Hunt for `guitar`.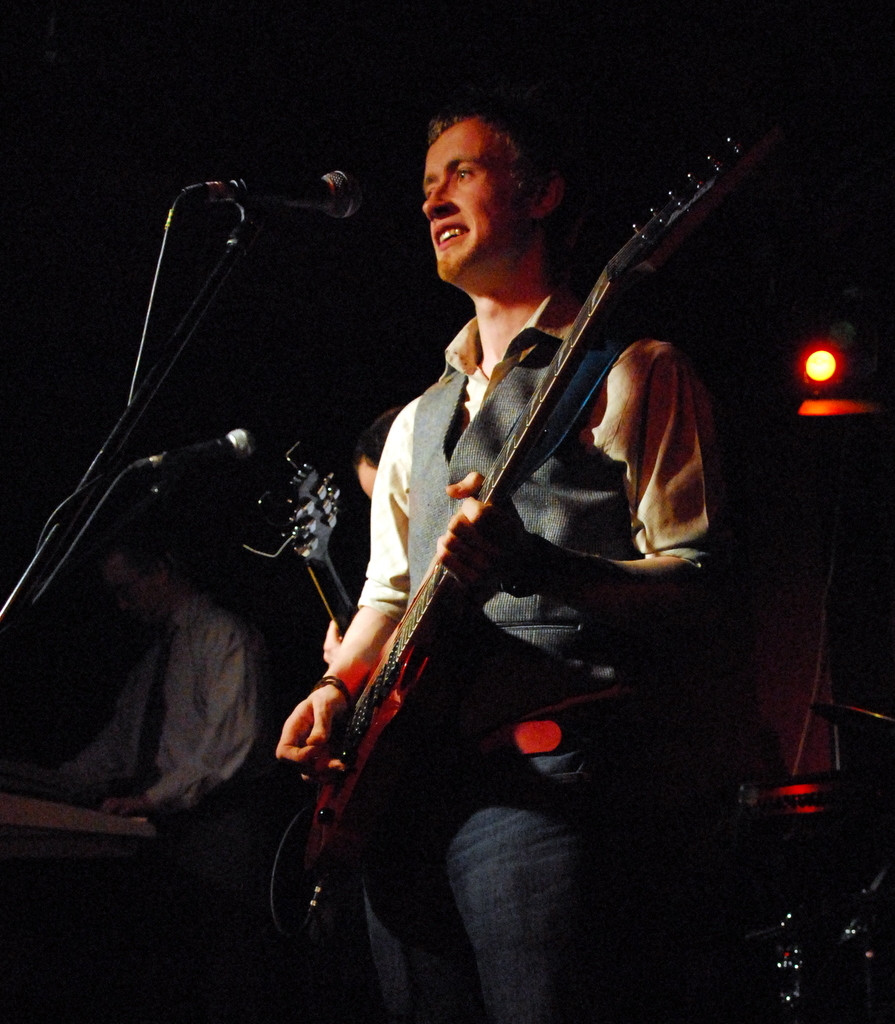
Hunted down at x1=270, y1=125, x2=774, y2=975.
